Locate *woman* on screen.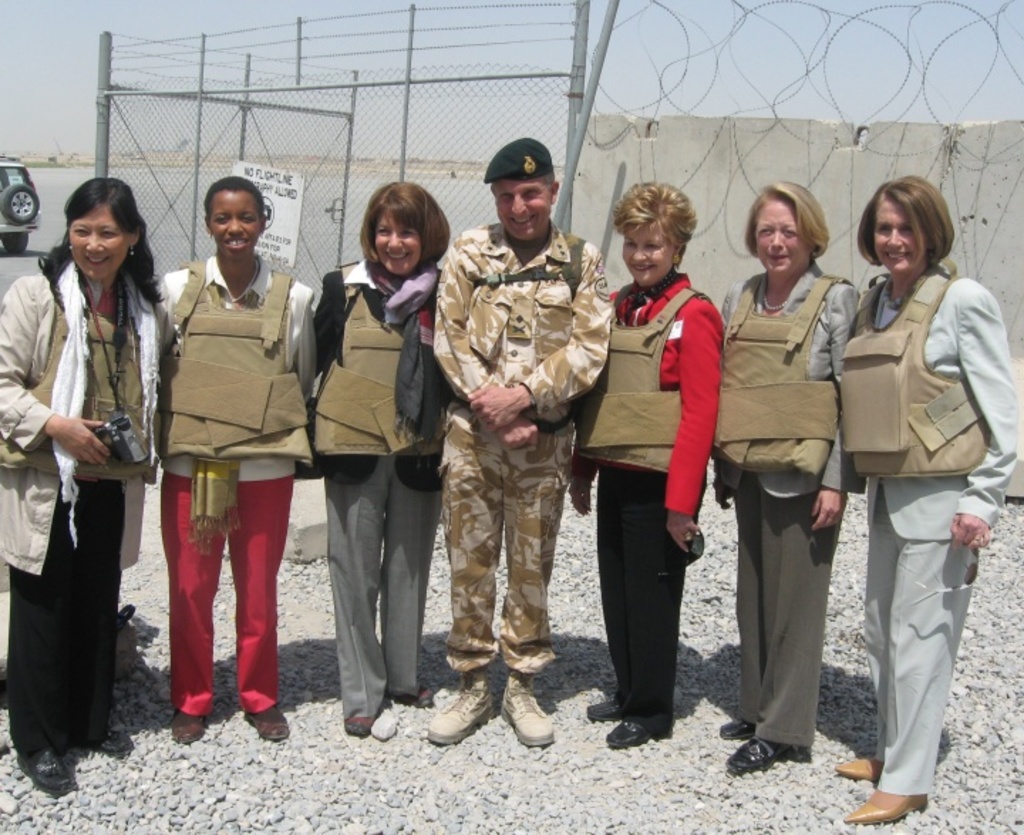
On screen at [left=831, top=178, right=1017, bottom=822].
